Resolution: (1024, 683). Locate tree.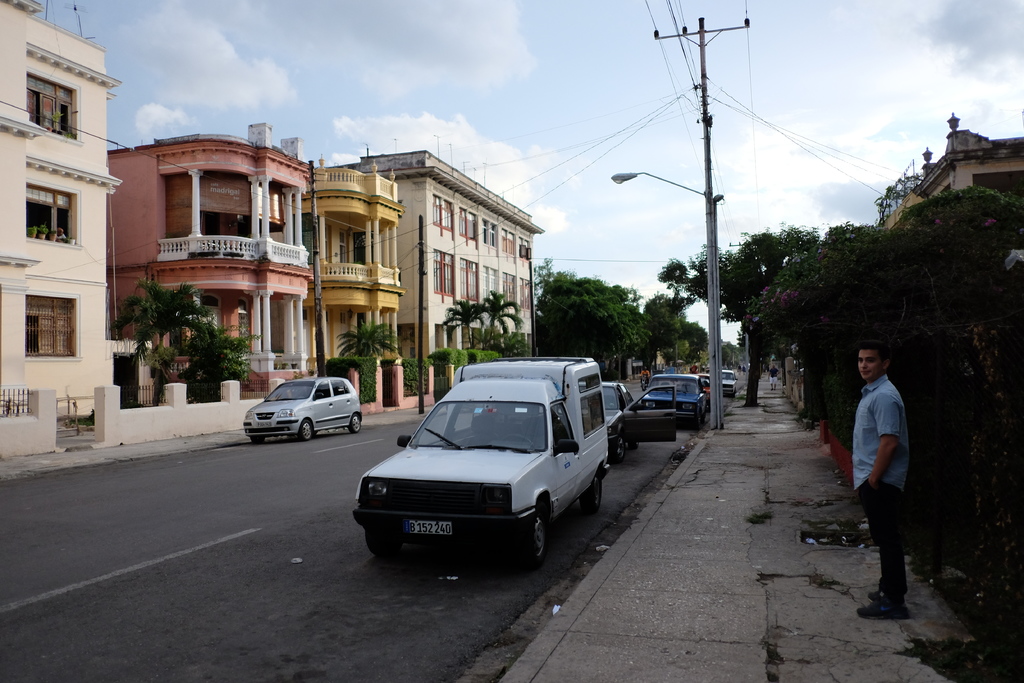
bbox=(532, 254, 567, 319).
